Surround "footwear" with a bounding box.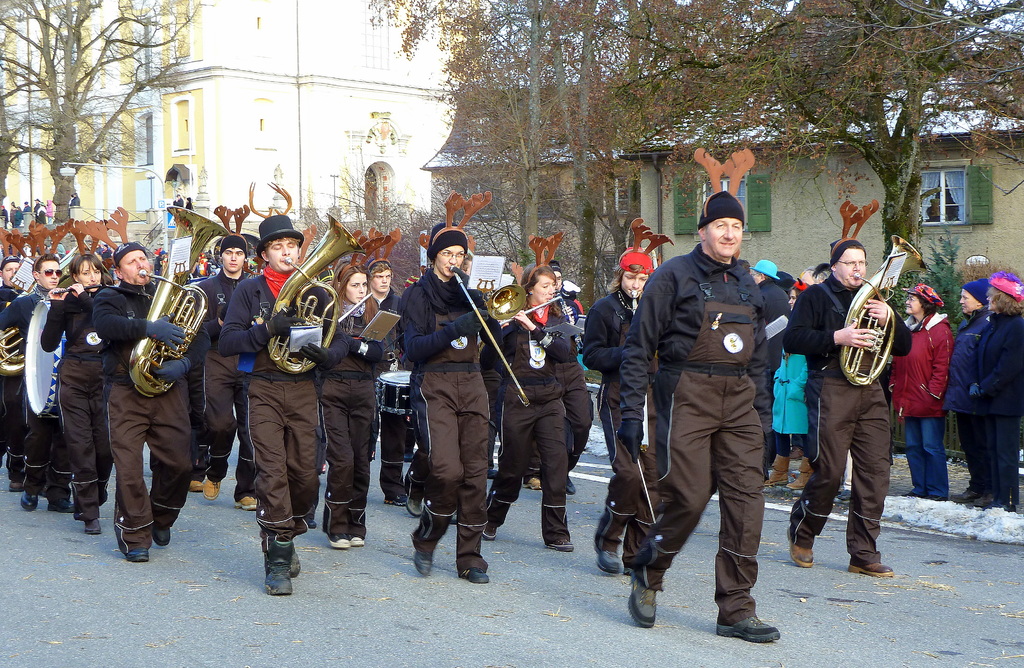
Rect(764, 454, 790, 487).
